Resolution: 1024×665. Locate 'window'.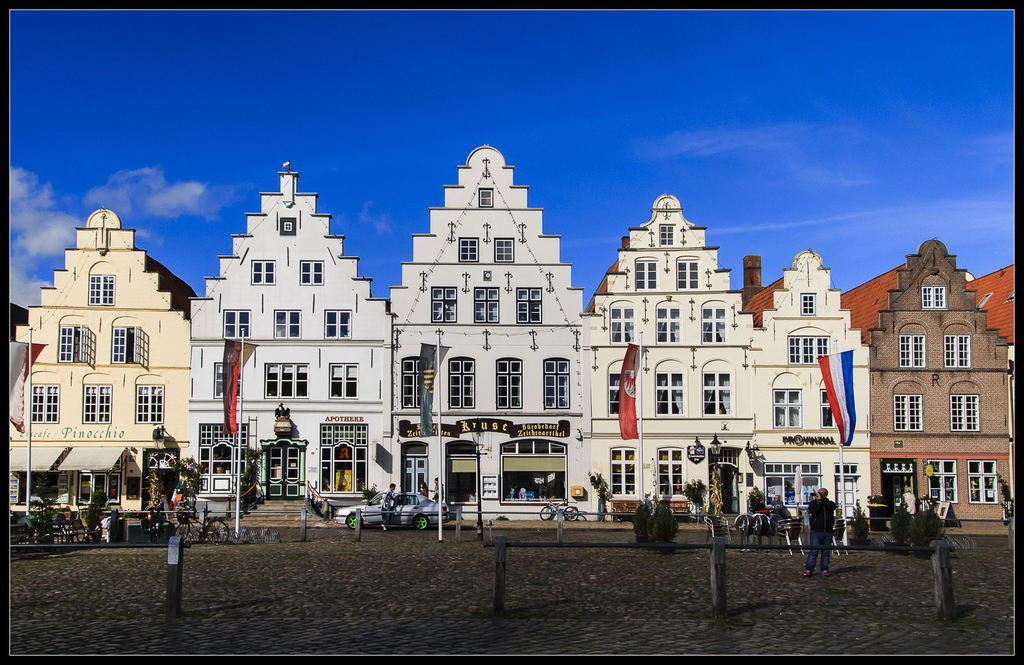
[left=401, top=355, right=417, bottom=407].
